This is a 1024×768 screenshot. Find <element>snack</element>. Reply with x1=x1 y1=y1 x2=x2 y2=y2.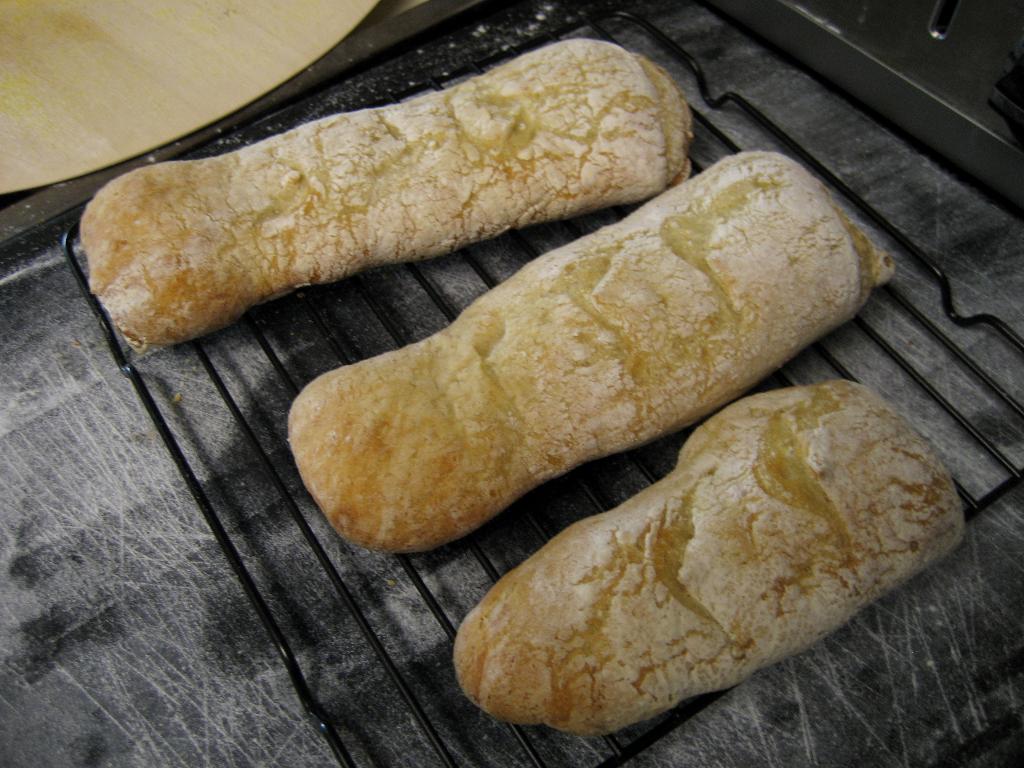
x1=448 y1=377 x2=964 y2=730.
